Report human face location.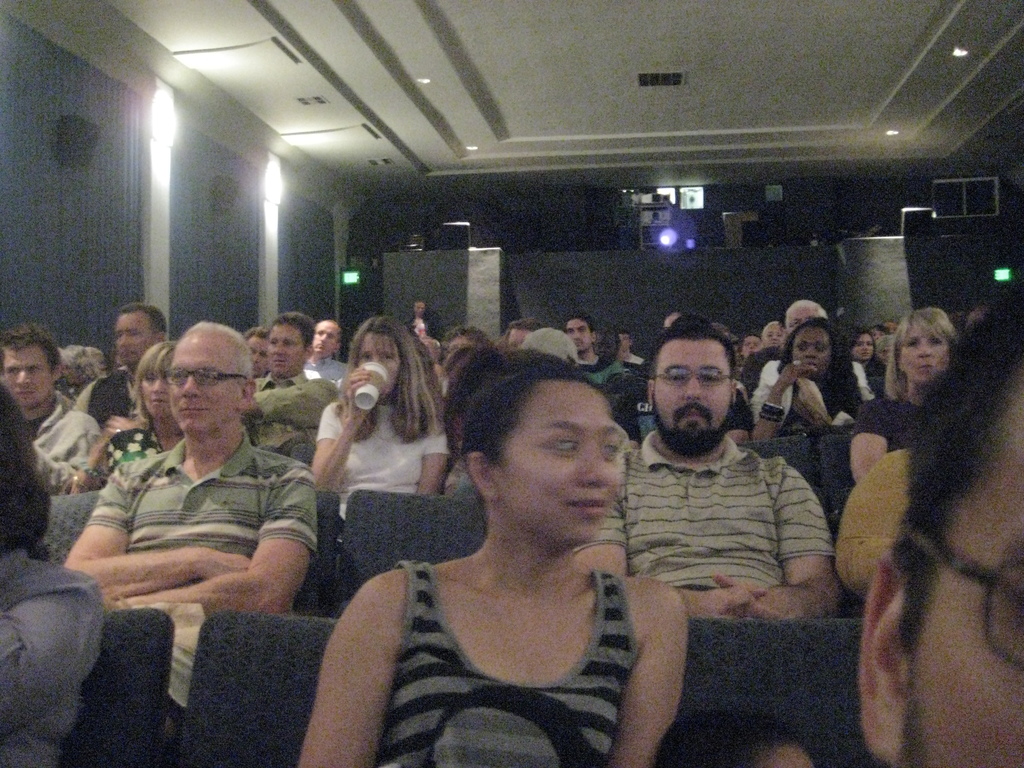
Report: detection(269, 324, 307, 376).
